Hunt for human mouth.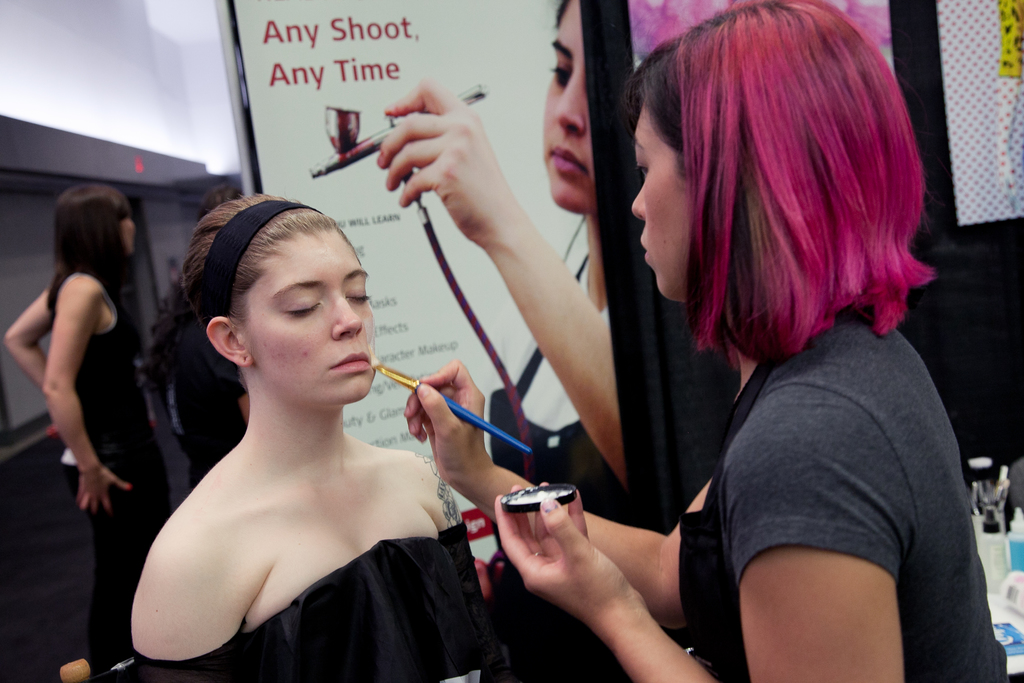
Hunted down at detection(329, 346, 375, 372).
